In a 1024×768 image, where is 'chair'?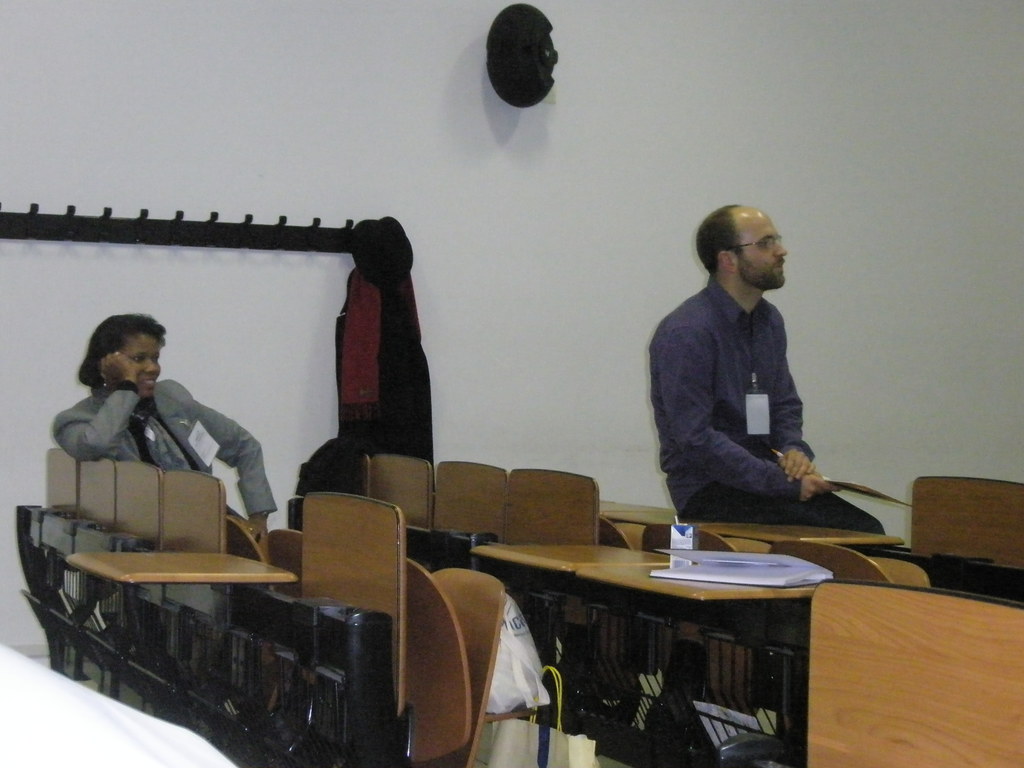
detection(14, 442, 93, 678).
